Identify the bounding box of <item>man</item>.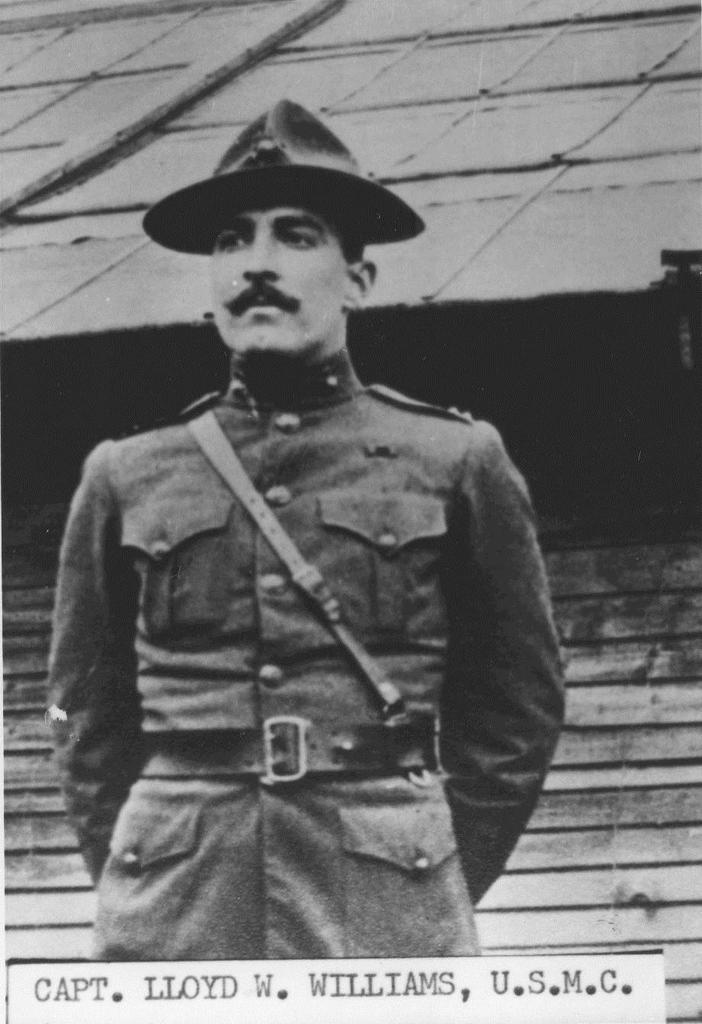
[left=34, top=84, right=586, bottom=961].
